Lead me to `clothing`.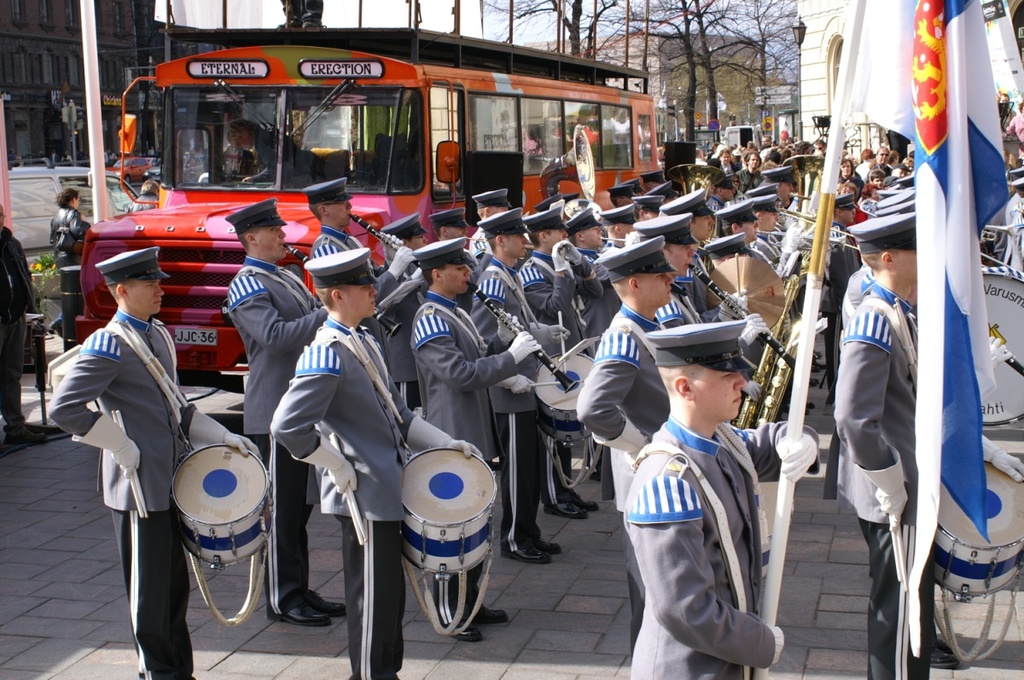
Lead to [left=253, top=131, right=326, bottom=183].
